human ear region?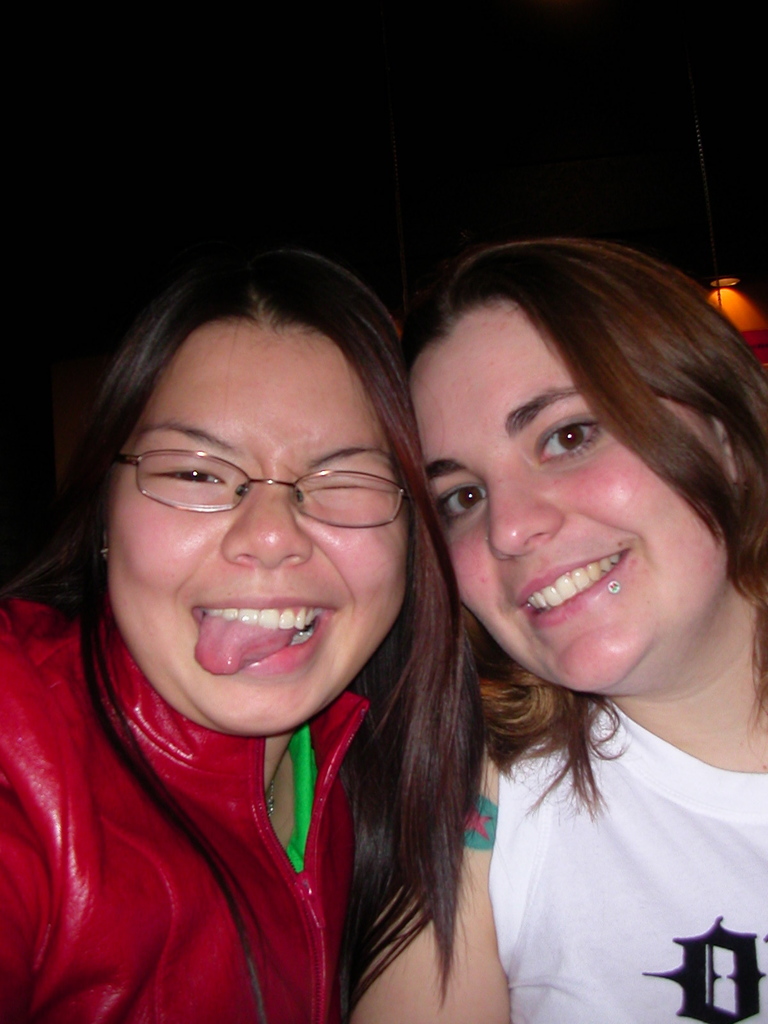
(left=715, top=419, right=742, bottom=485)
